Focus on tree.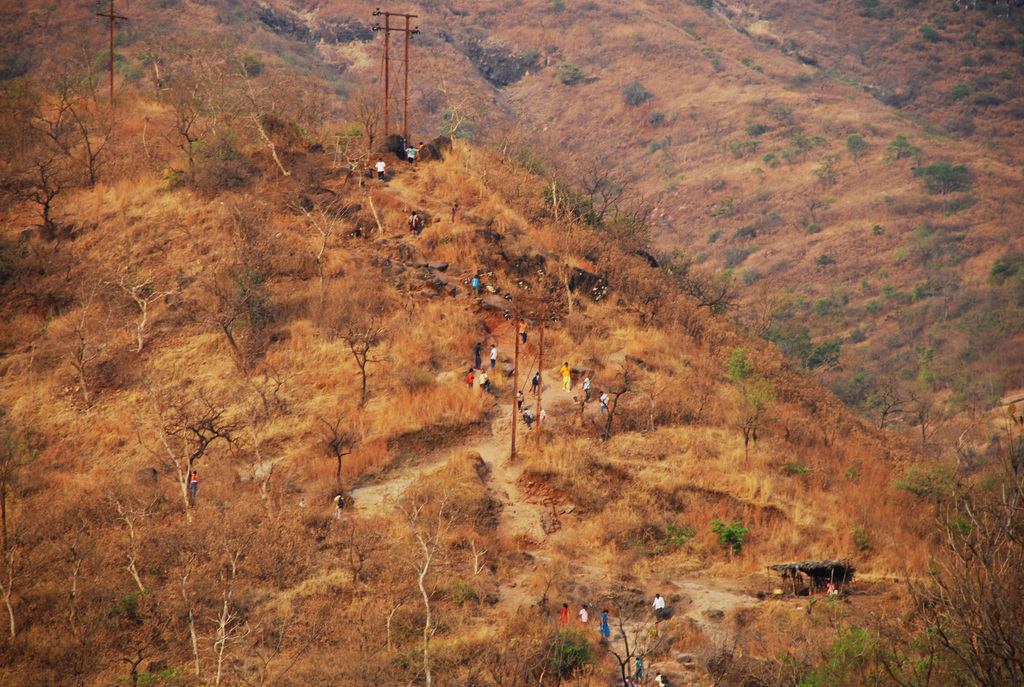
Focused at l=196, t=535, r=262, b=686.
